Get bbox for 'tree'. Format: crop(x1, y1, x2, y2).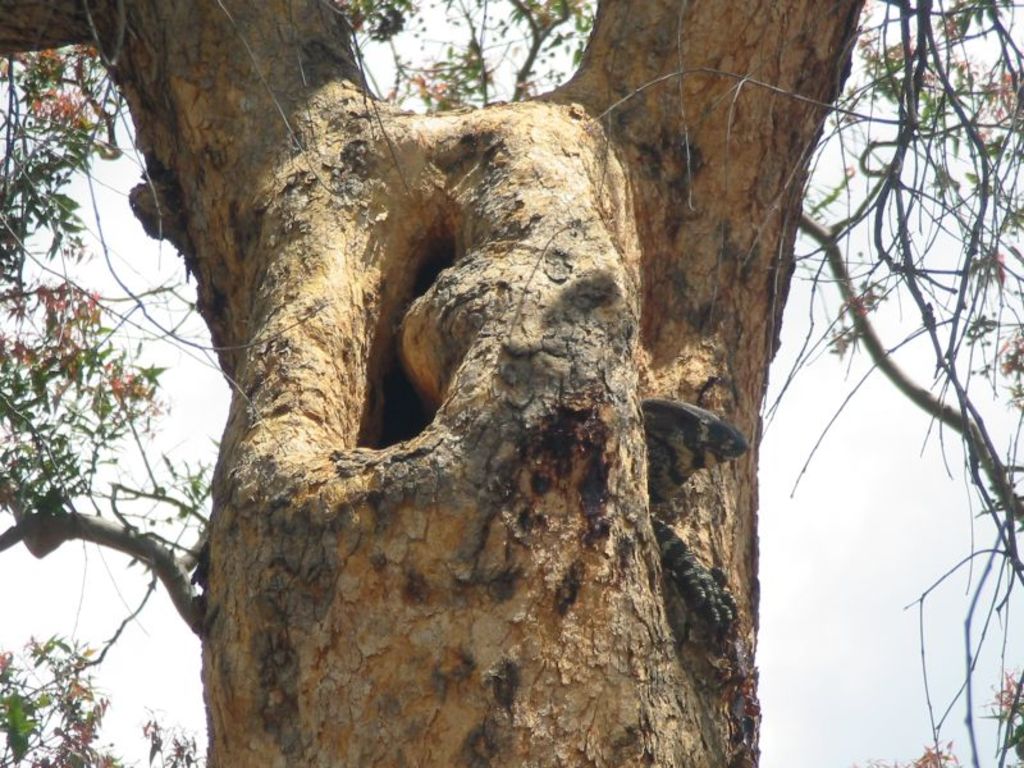
crop(0, 0, 1023, 767).
